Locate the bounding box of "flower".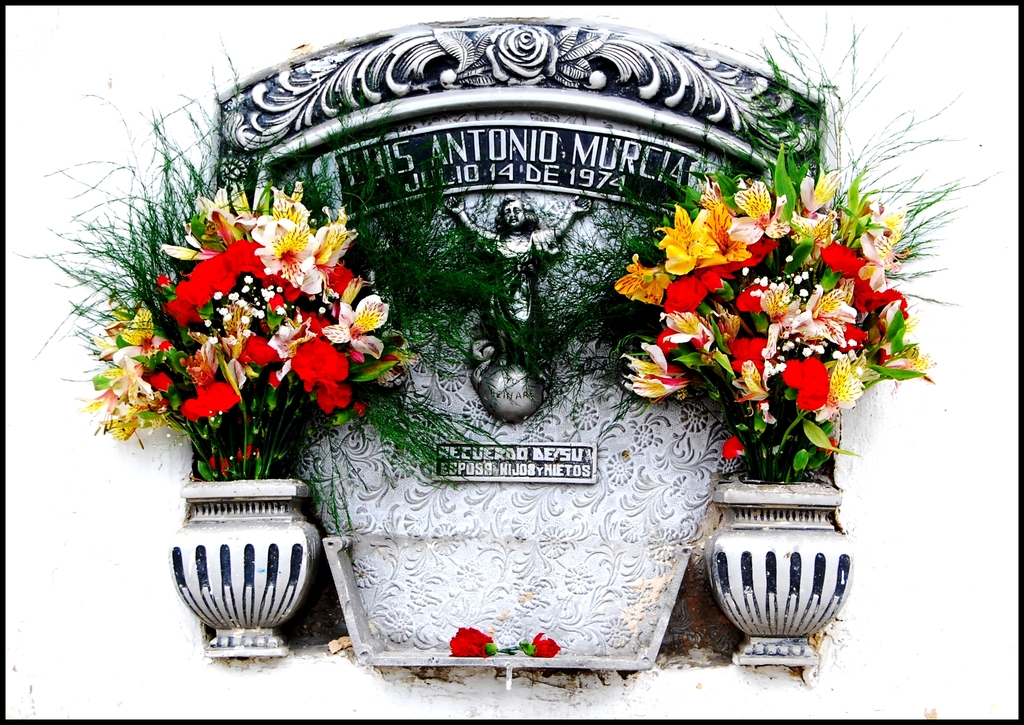
Bounding box: detection(273, 327, 351, 413).
